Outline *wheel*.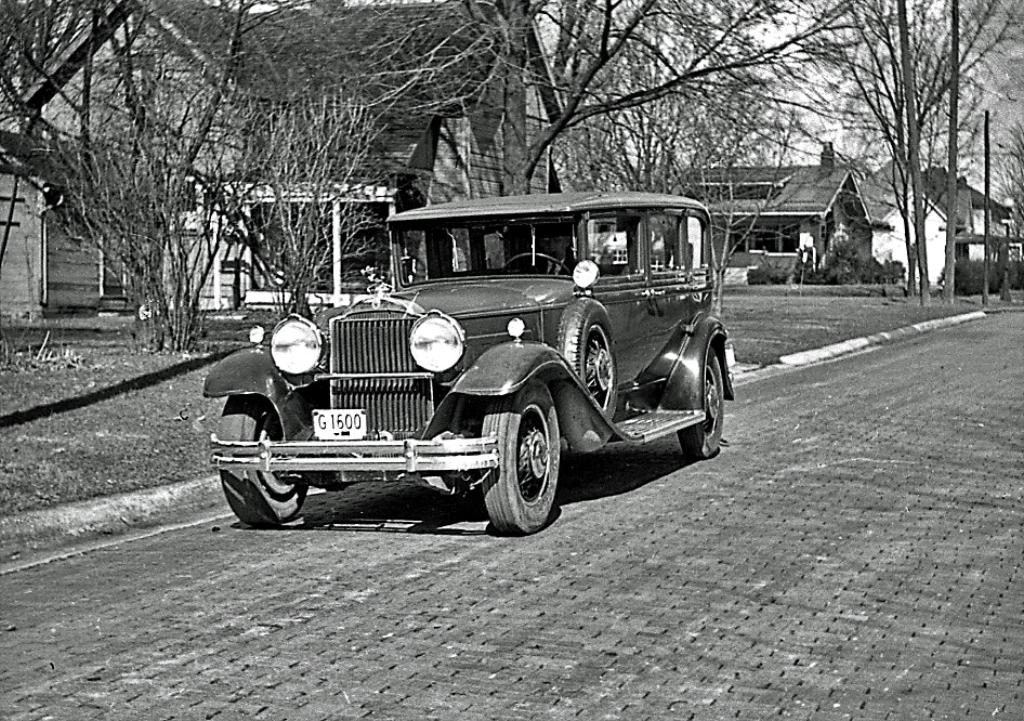
Outline: bbox=(504, 252, 569, 276).
